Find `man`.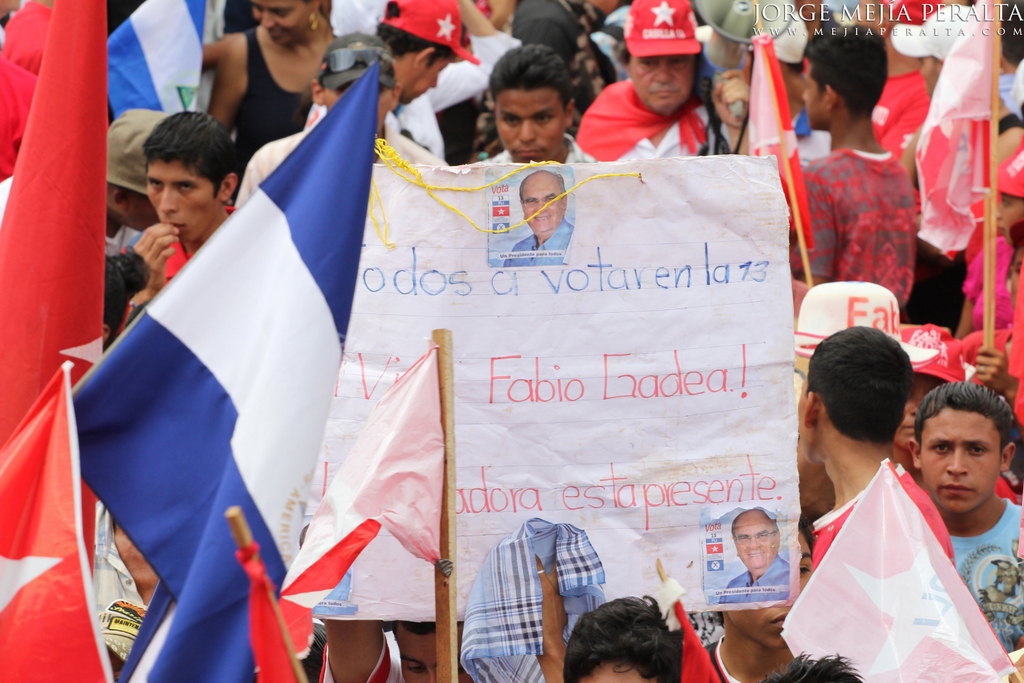
BBox(896, 323, 978, 484).
